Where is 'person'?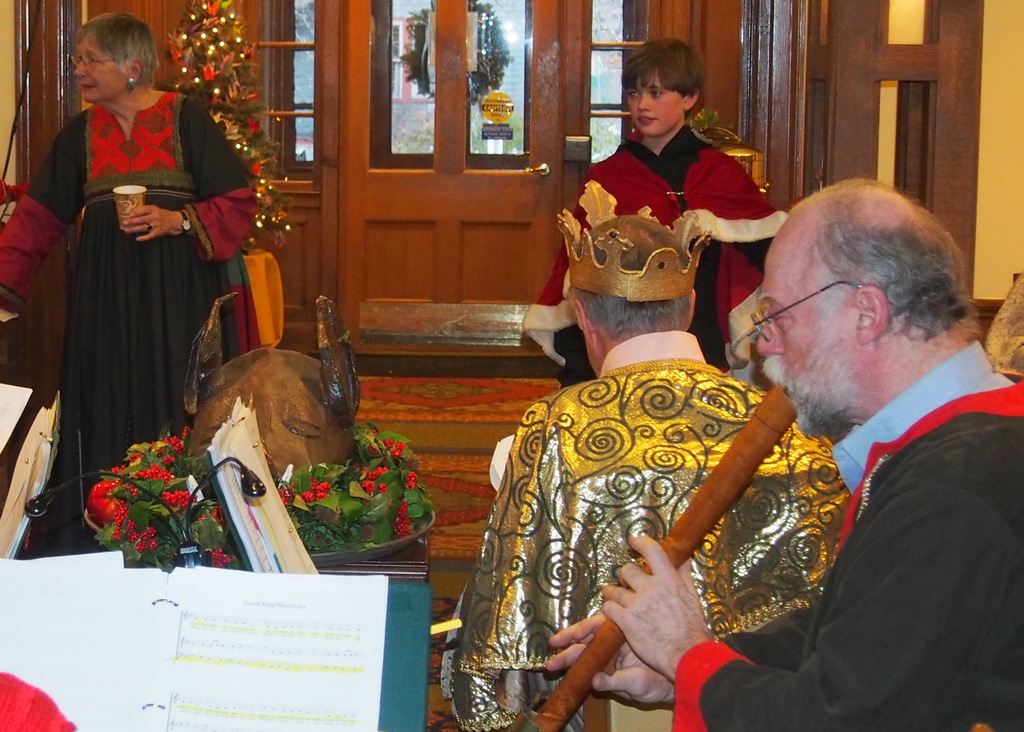
detection(438, 214, 853, 731).
